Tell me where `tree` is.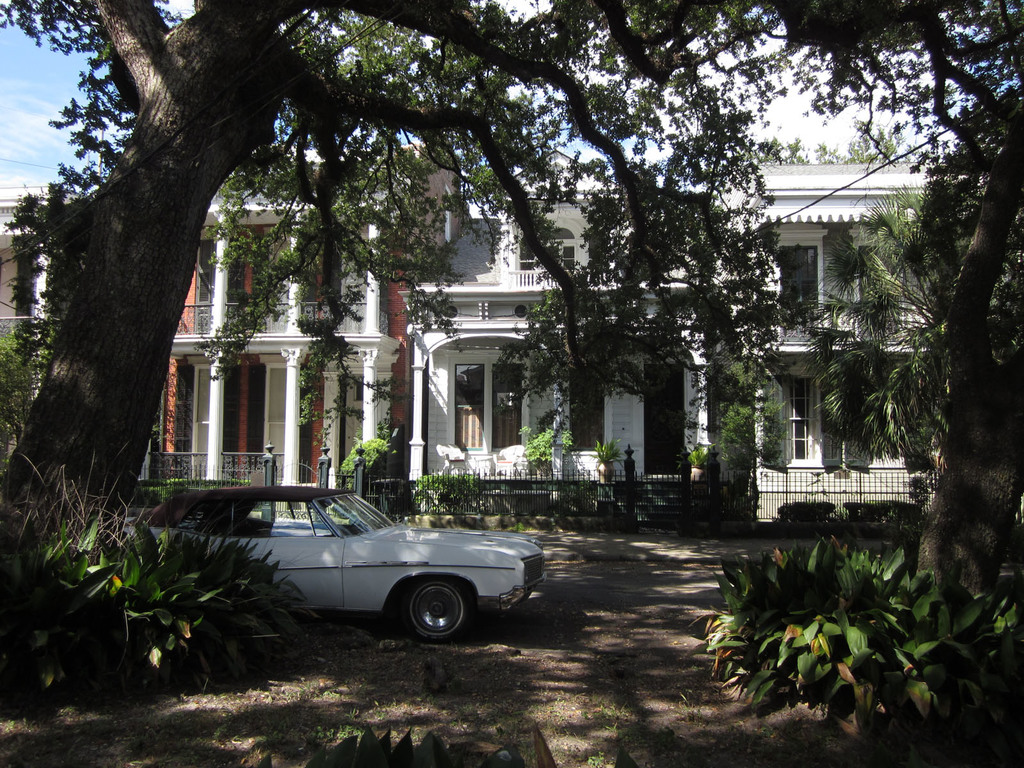
`tree` is at rect(0, 467, 297, 692).
